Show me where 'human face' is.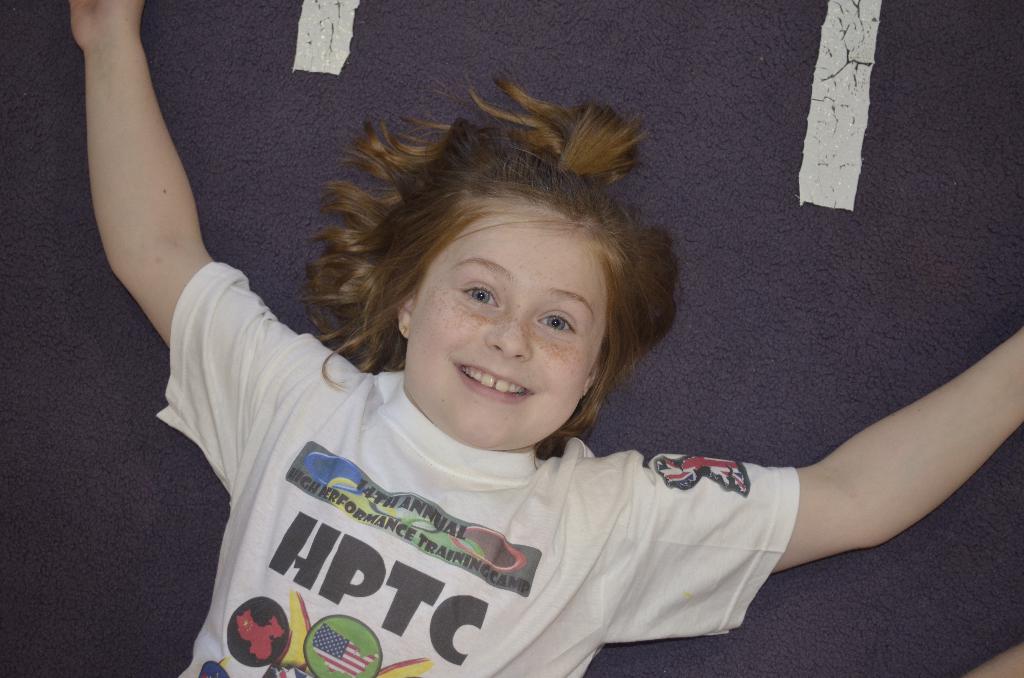
'human face' is at detection(408, 200, 609, 452).
